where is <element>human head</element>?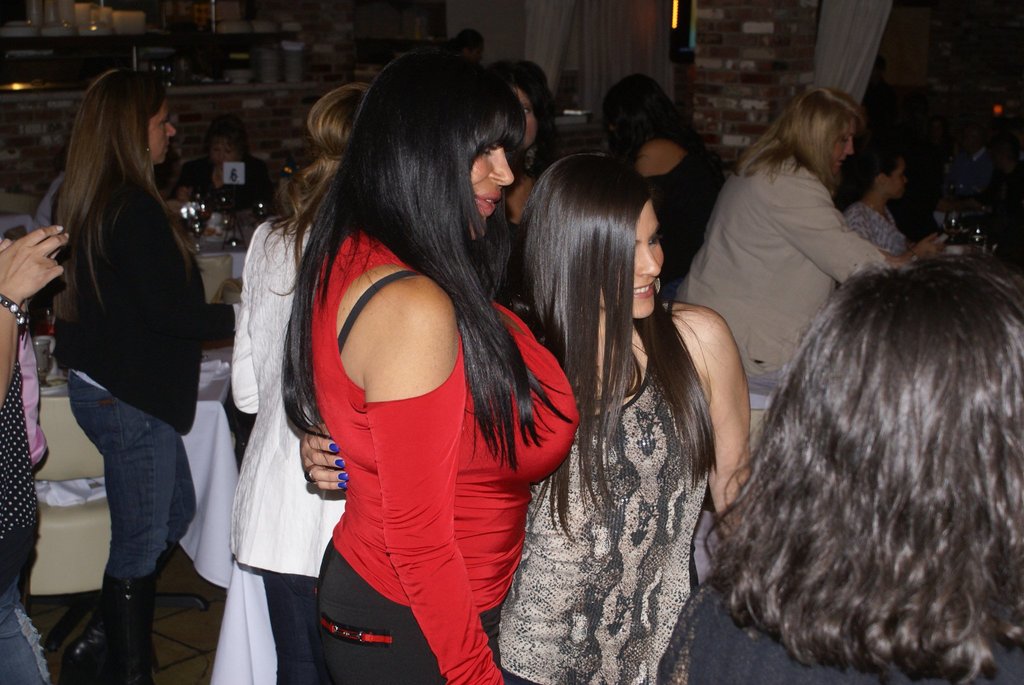
pyautogui.locateOnScreen(204, 111, 253, 170).
